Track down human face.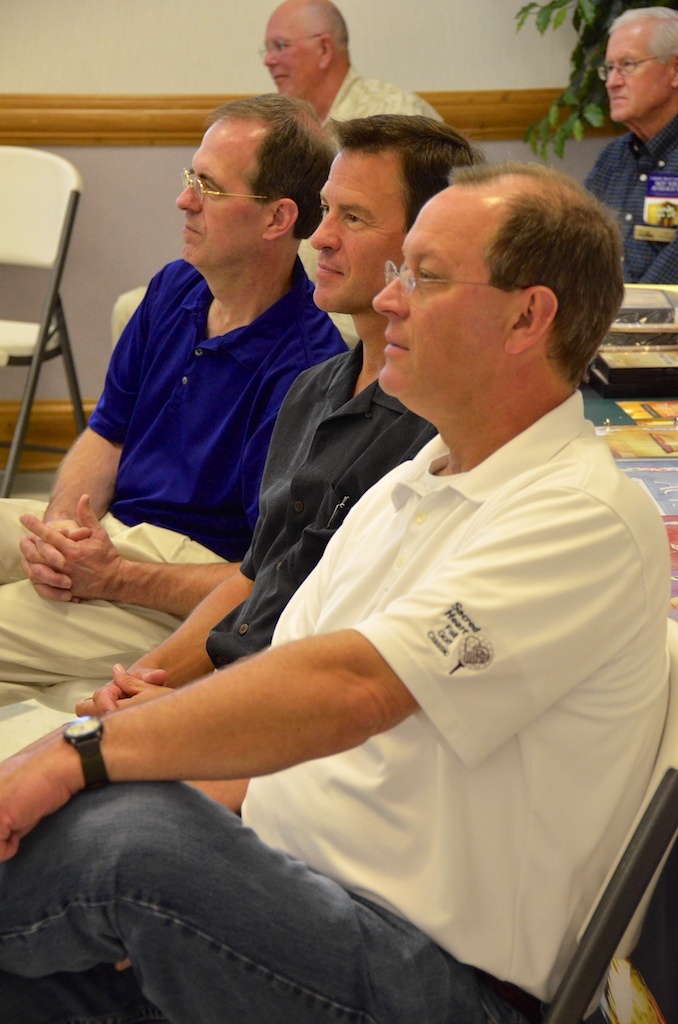
Tracked to <region>306, 147, 409, 315</region>.
